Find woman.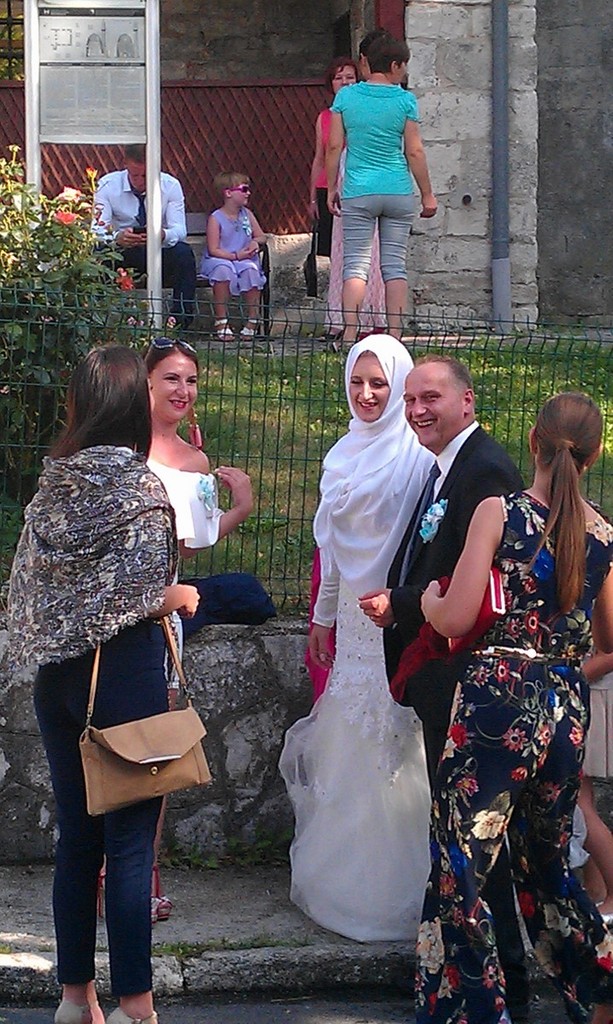
[x1=256, y1=333, x2=450, y2=958].
